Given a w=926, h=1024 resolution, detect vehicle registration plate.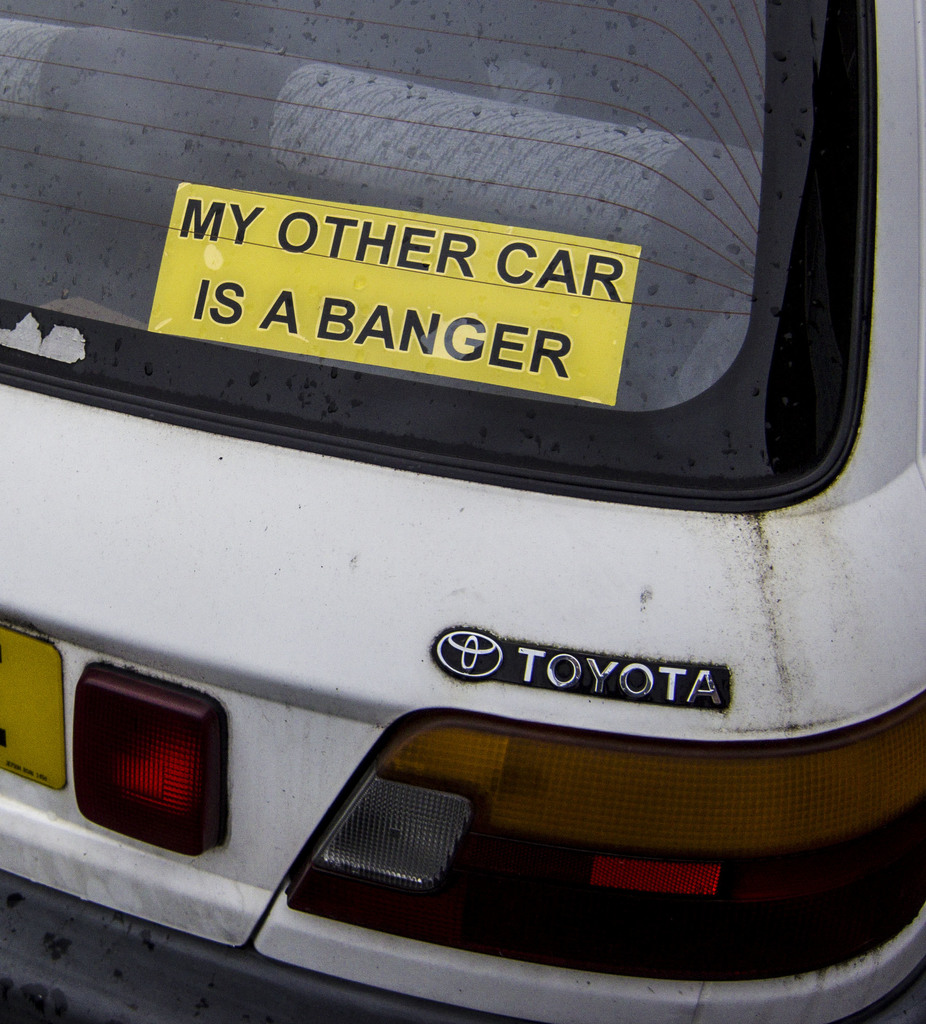
(x1=0, y1=621, x2=70, y2=786).
